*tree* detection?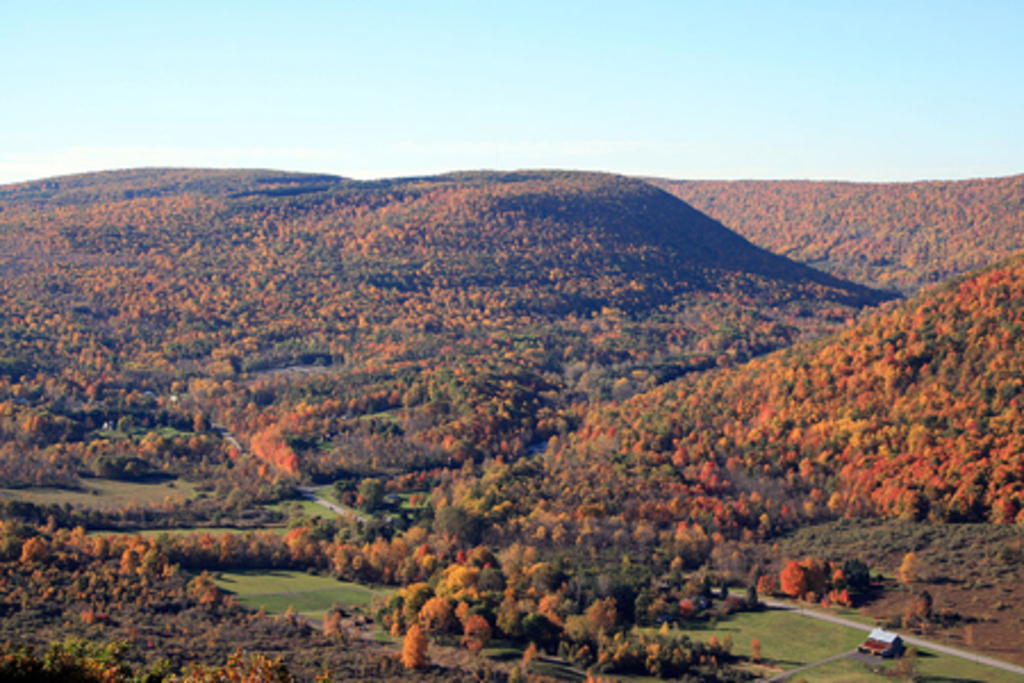
bbox=(928, 583, 944, 617)
